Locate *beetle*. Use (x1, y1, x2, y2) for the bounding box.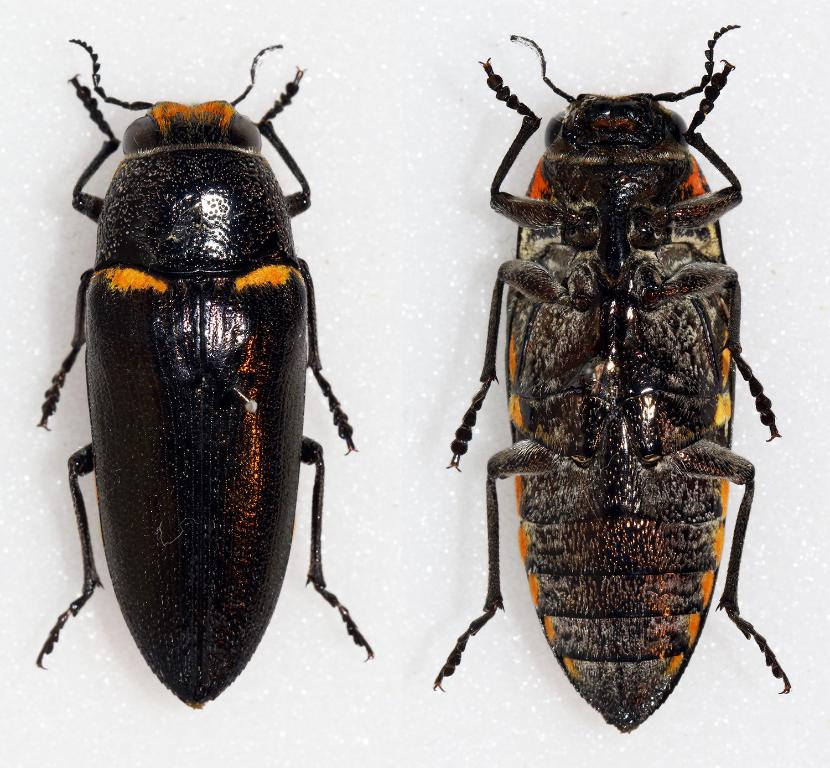
(438, 35, 794, 741).
